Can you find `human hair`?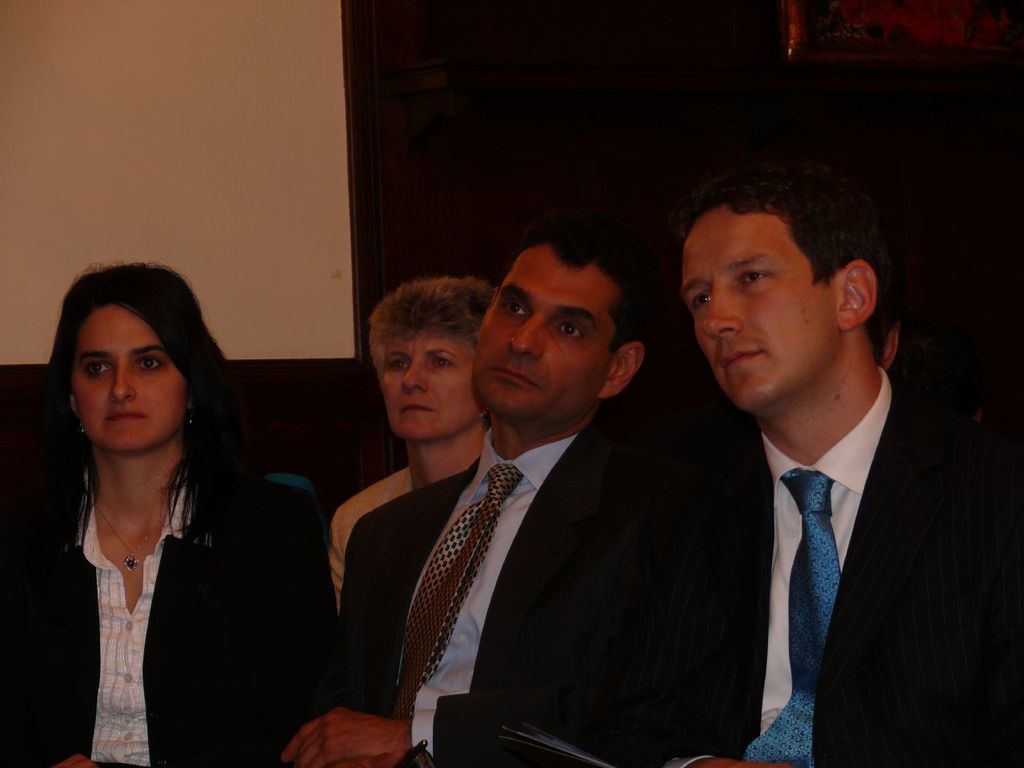
Yes, bounding box: <region>370, 278, 498, 387</region>.
